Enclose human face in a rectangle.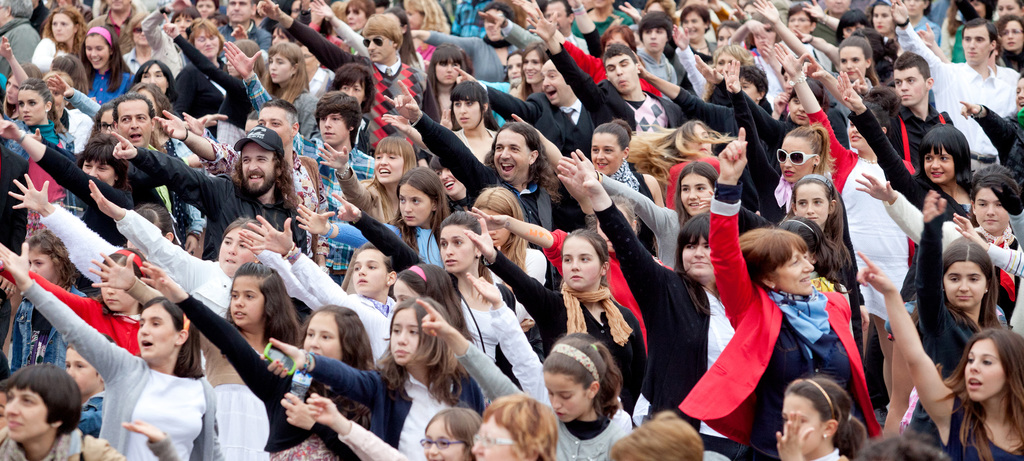
(x1=104, y1=0, x2=130, y2=10).
